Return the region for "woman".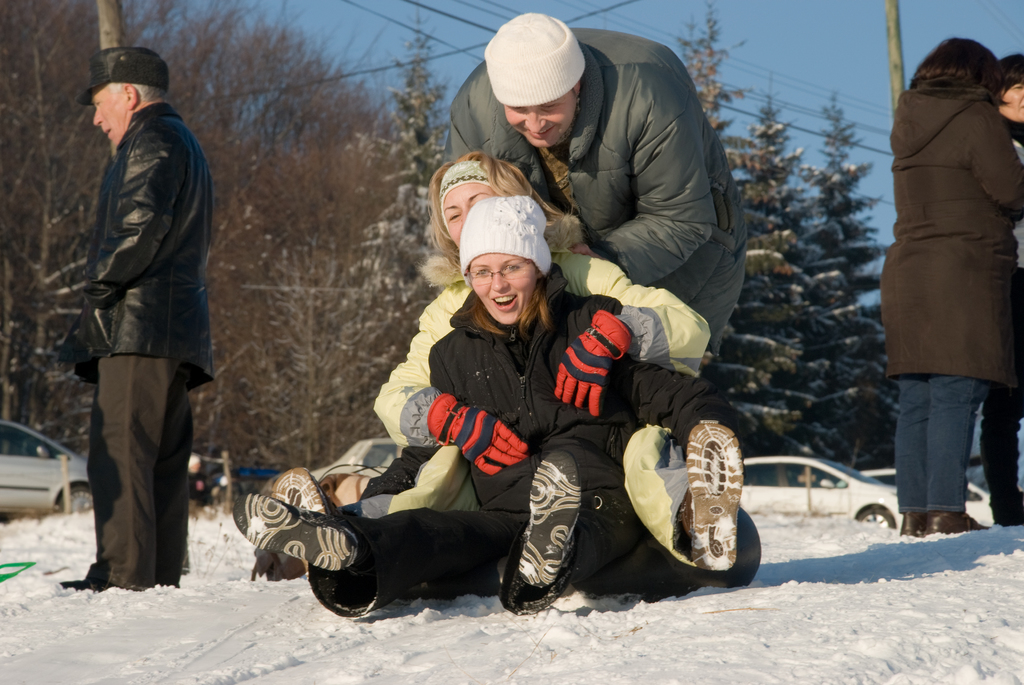
(858, 13, 1023, 569).
